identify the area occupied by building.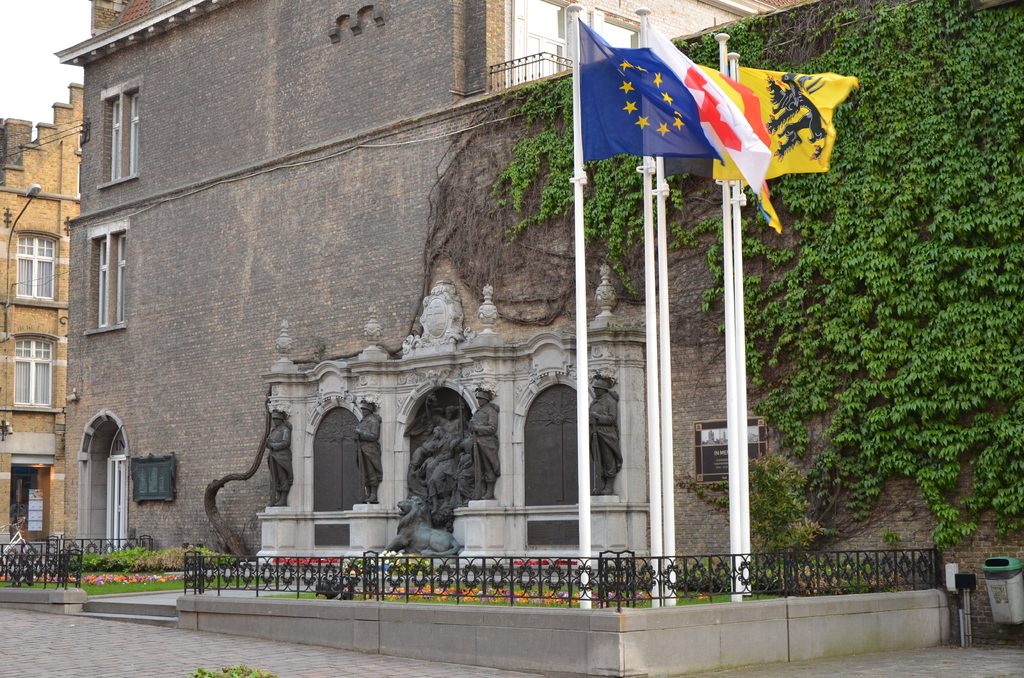
Area: rect(58, 0, 1023, 677).
